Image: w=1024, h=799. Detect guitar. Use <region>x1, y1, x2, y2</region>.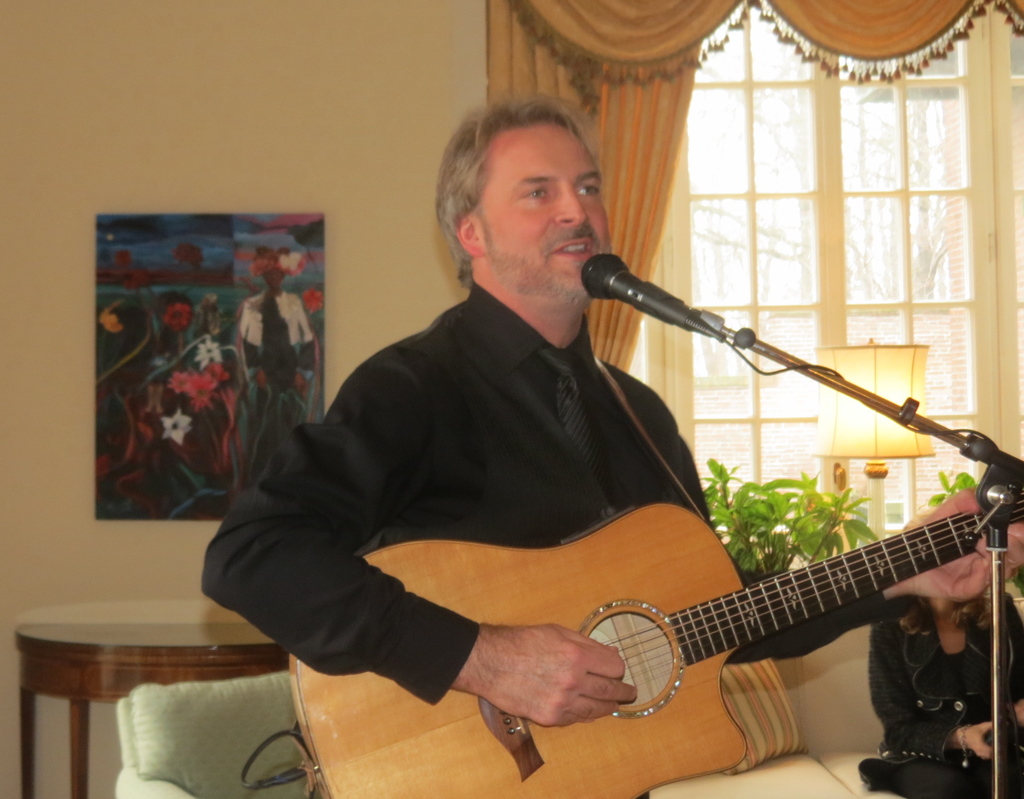
<region>287, 502, 1023, 798</region>.
